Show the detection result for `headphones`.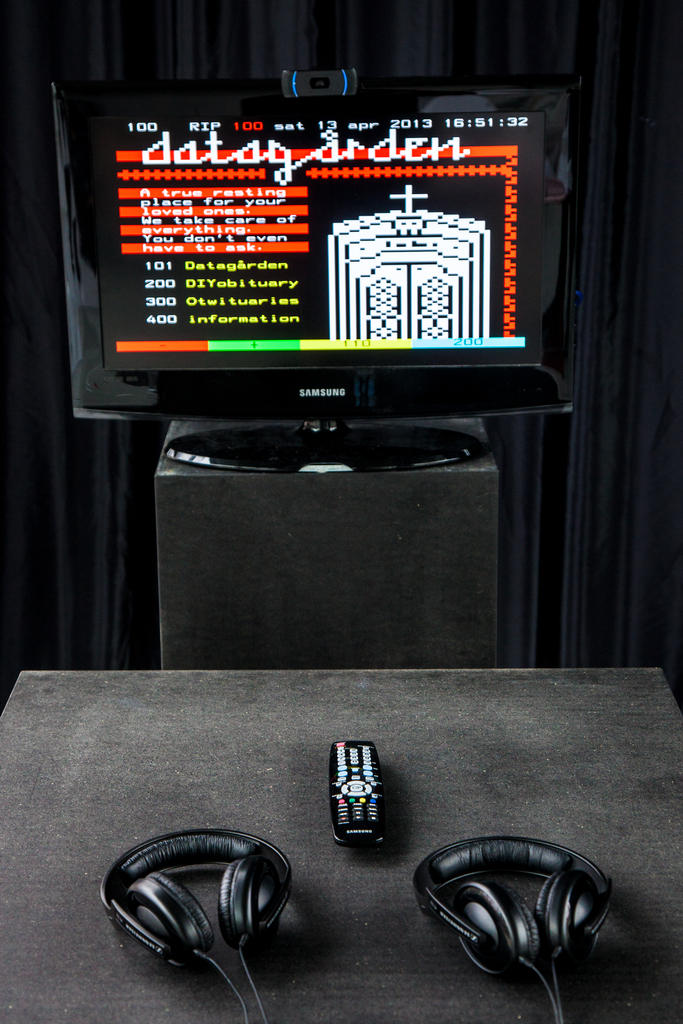
region(409, 832, 611, 1023).
